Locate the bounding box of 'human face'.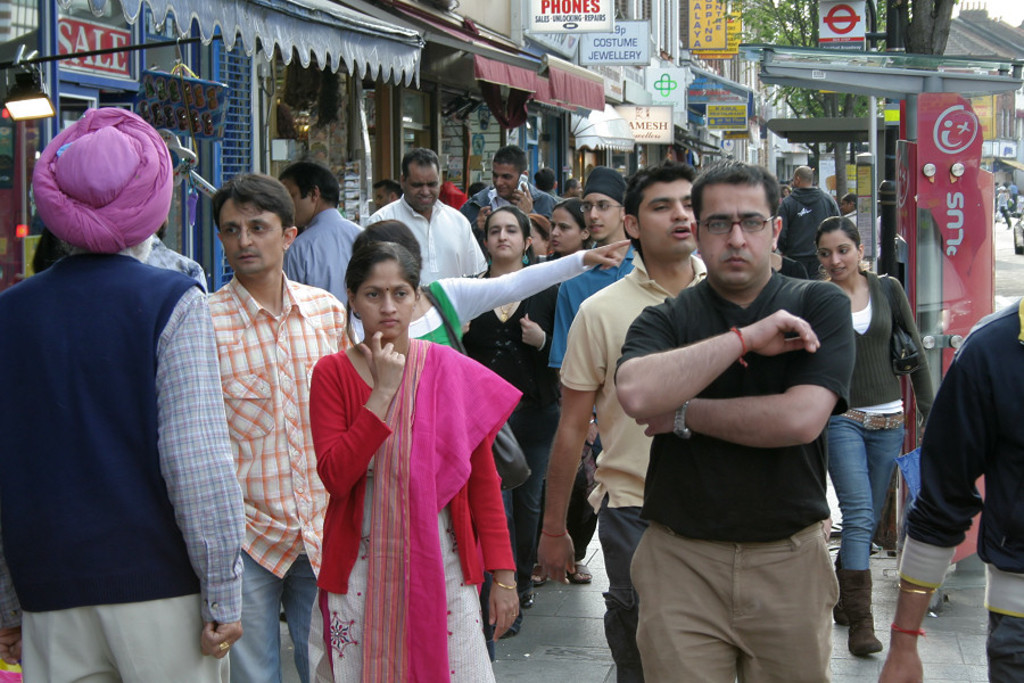
Bounding box: 552,212,579,252.
